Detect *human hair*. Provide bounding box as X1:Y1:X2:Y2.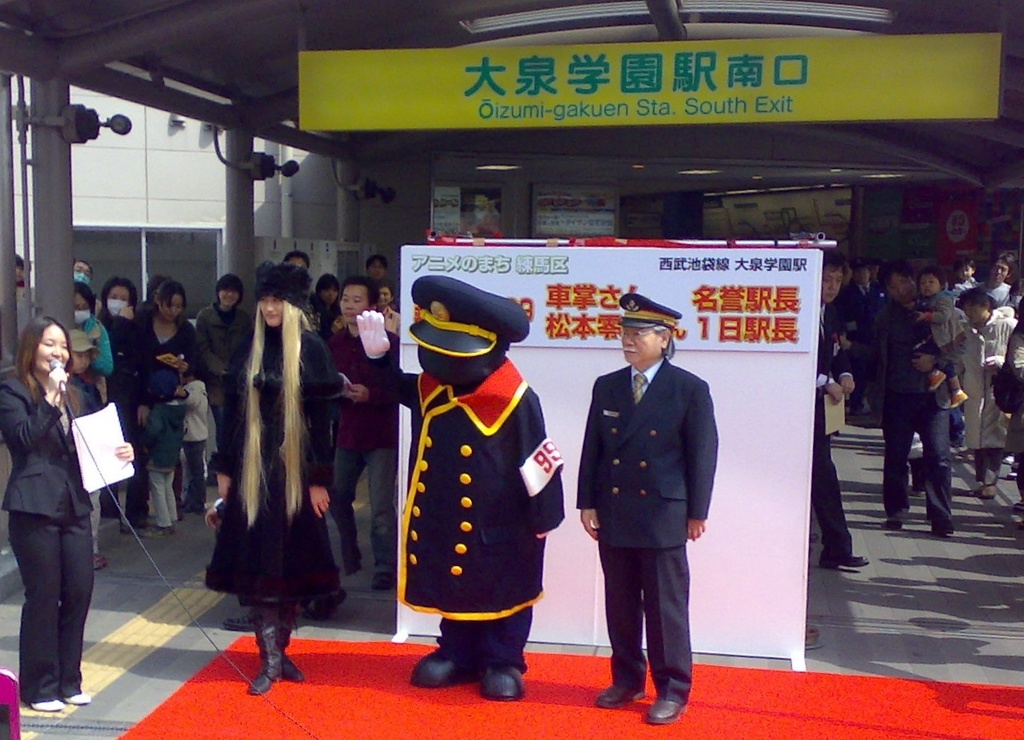
278:251:311:273.
